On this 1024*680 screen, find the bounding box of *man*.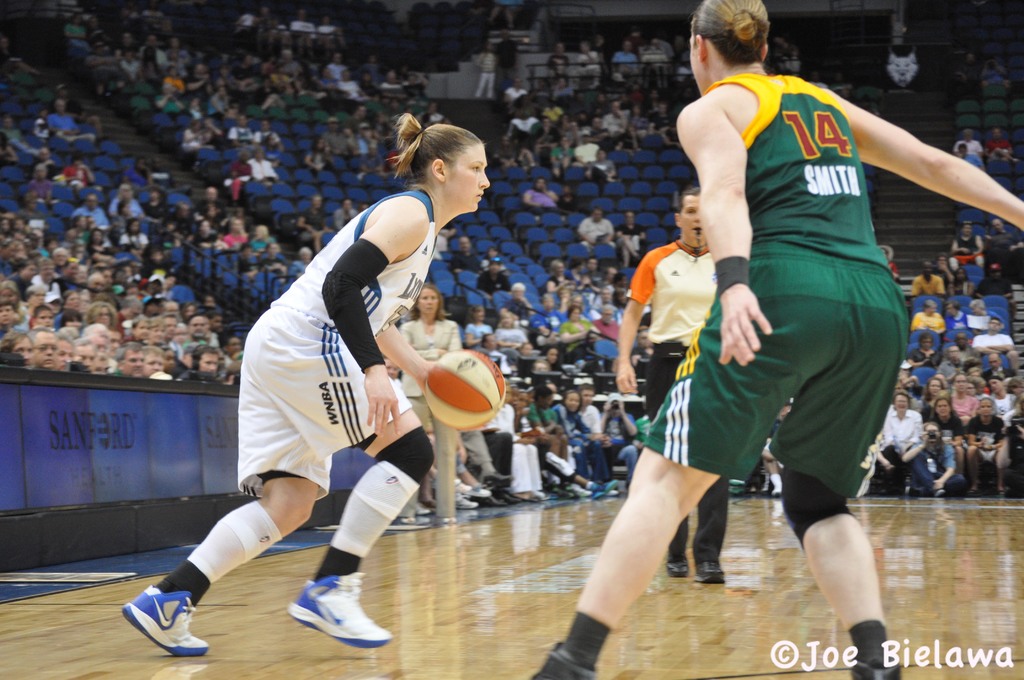
Bounding box: [636, 9, 952, 618].
